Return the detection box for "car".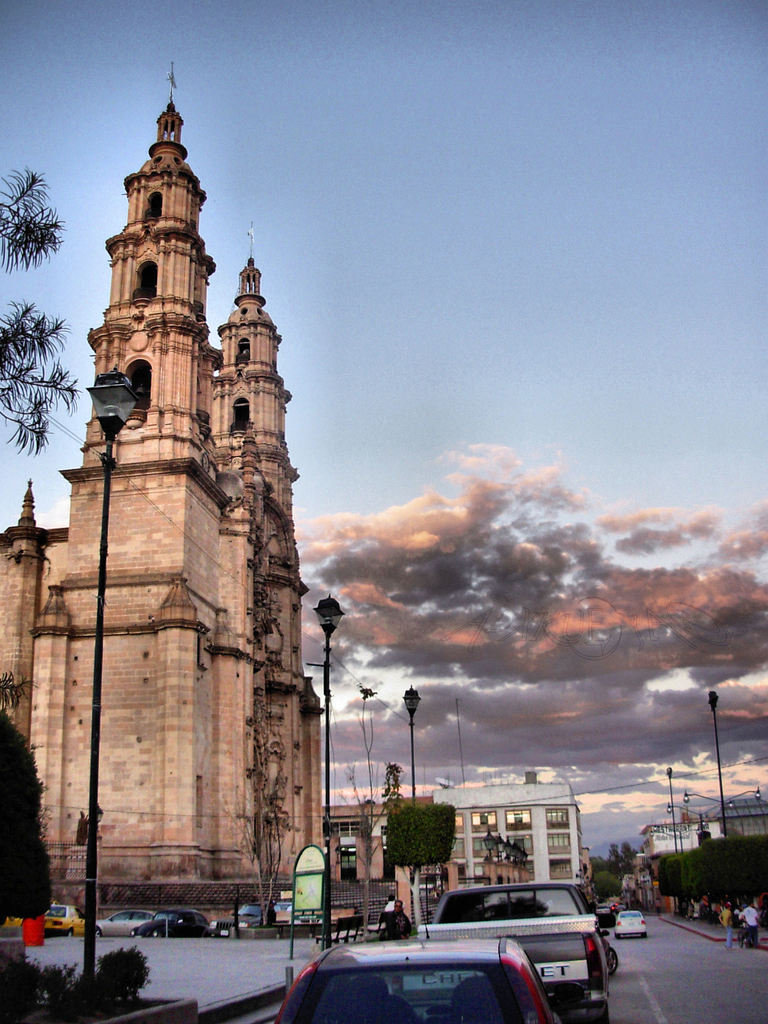
Rect(275, 899, 586, 1023).
